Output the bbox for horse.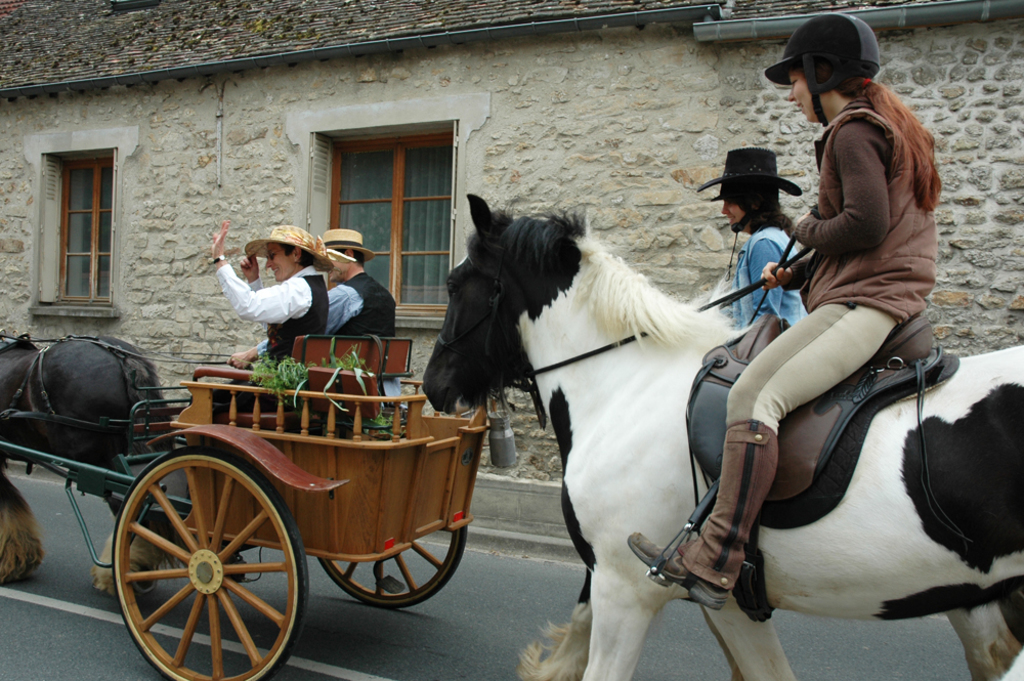
417/195/1023/680.
